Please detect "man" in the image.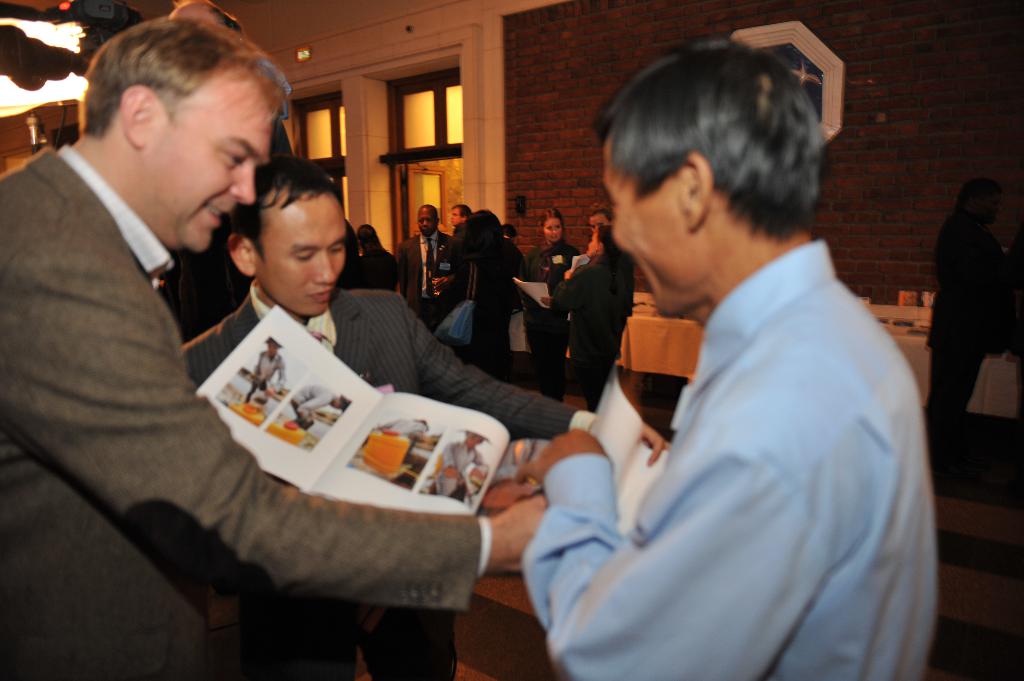
x1=450, y1=201, x2=476, y2=247.
